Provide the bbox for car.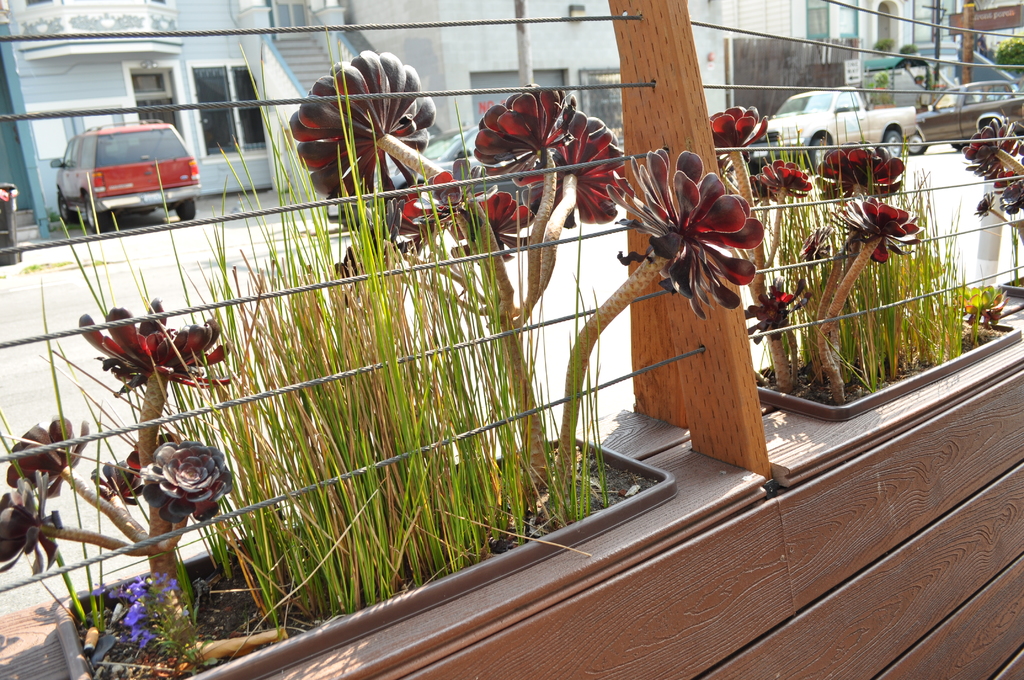
locate(328, 119, 552, 215).
